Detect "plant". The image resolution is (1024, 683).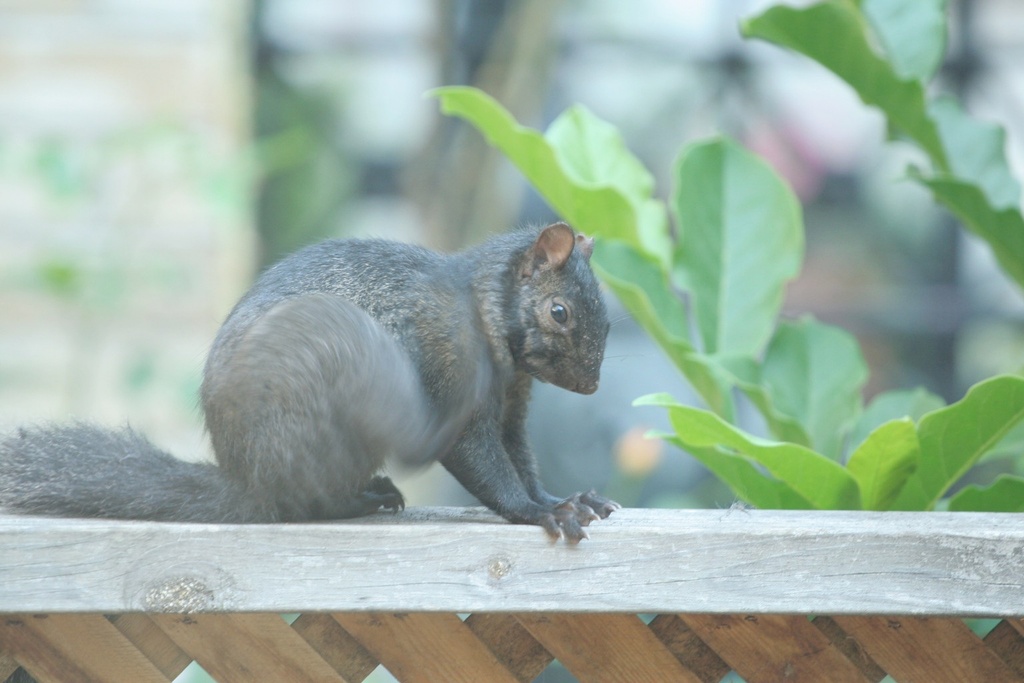
(left=735, top=0, right=1023, bottom=287).
